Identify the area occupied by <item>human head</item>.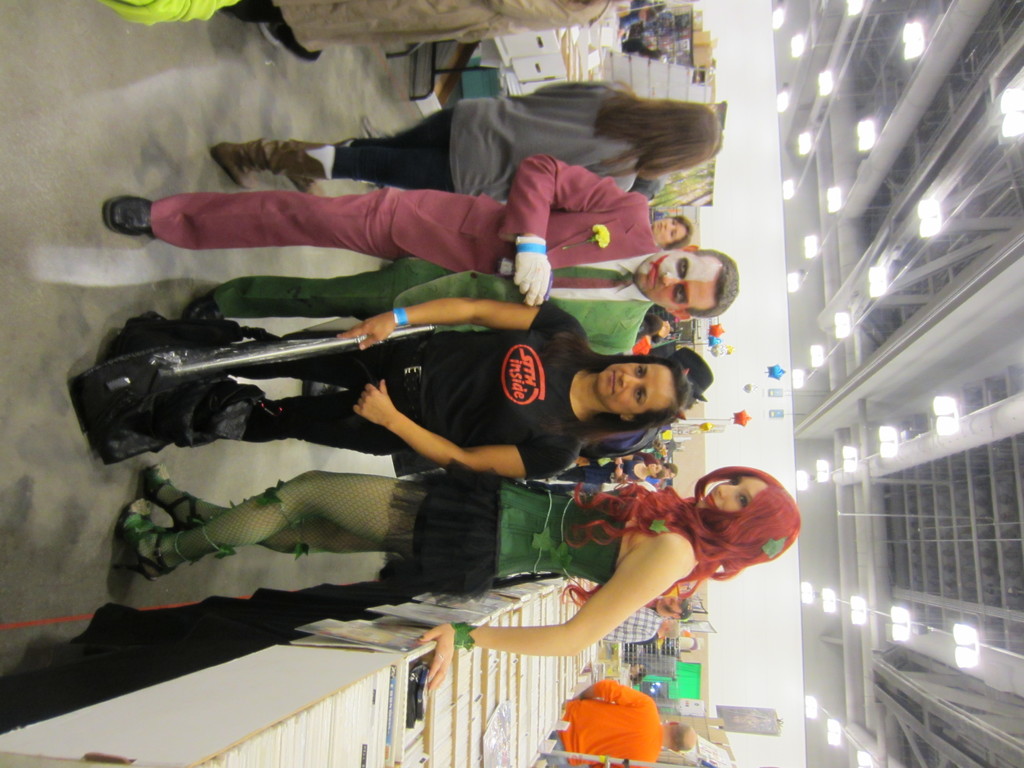
Area: bbox(648, 462, 664, 479).
